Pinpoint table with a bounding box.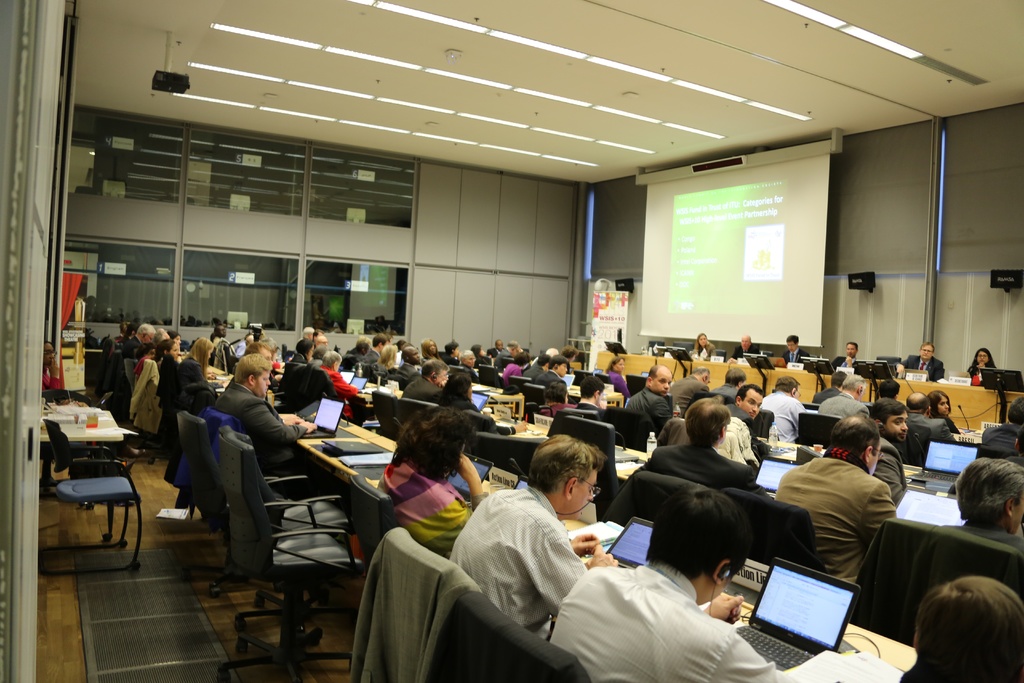
left=207, top=363, right=238, bottom=389.
